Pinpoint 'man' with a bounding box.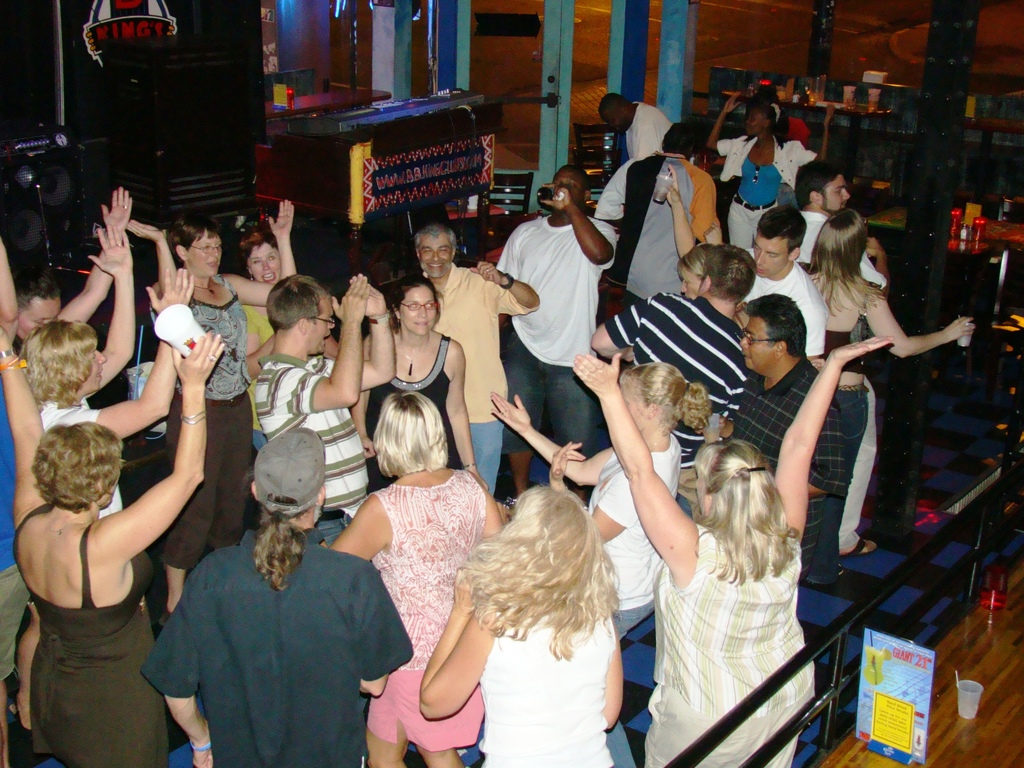
detection(397, 220, 525, 480).
